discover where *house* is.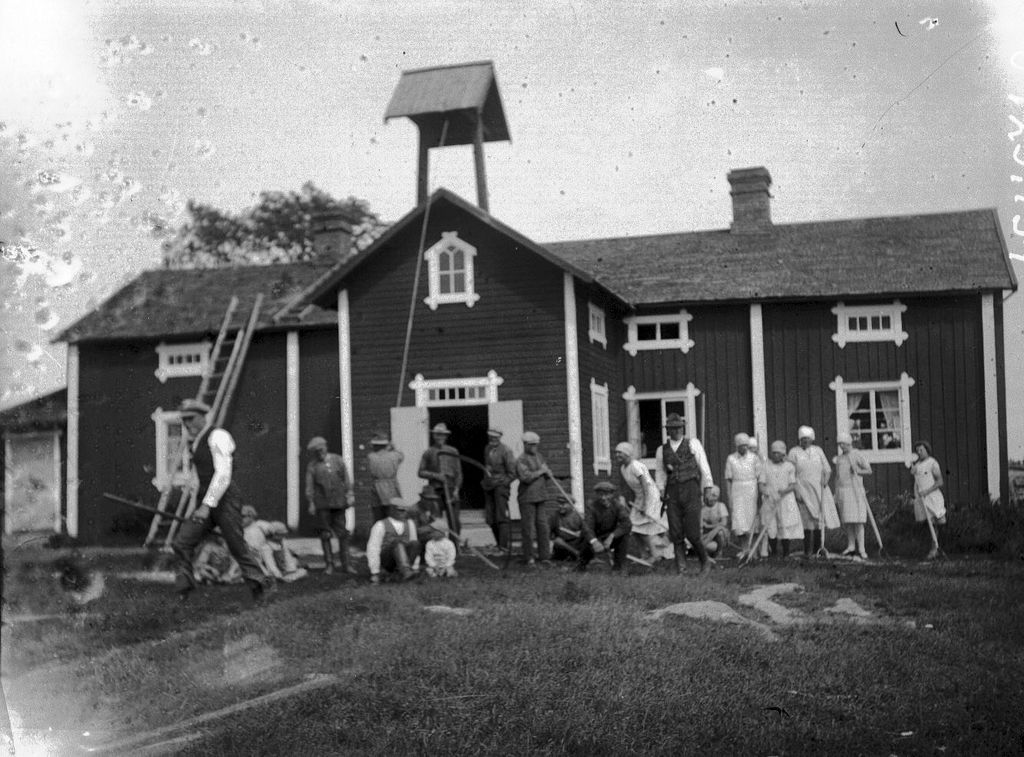
Discovered at crop(132, 111, 983, 535).
